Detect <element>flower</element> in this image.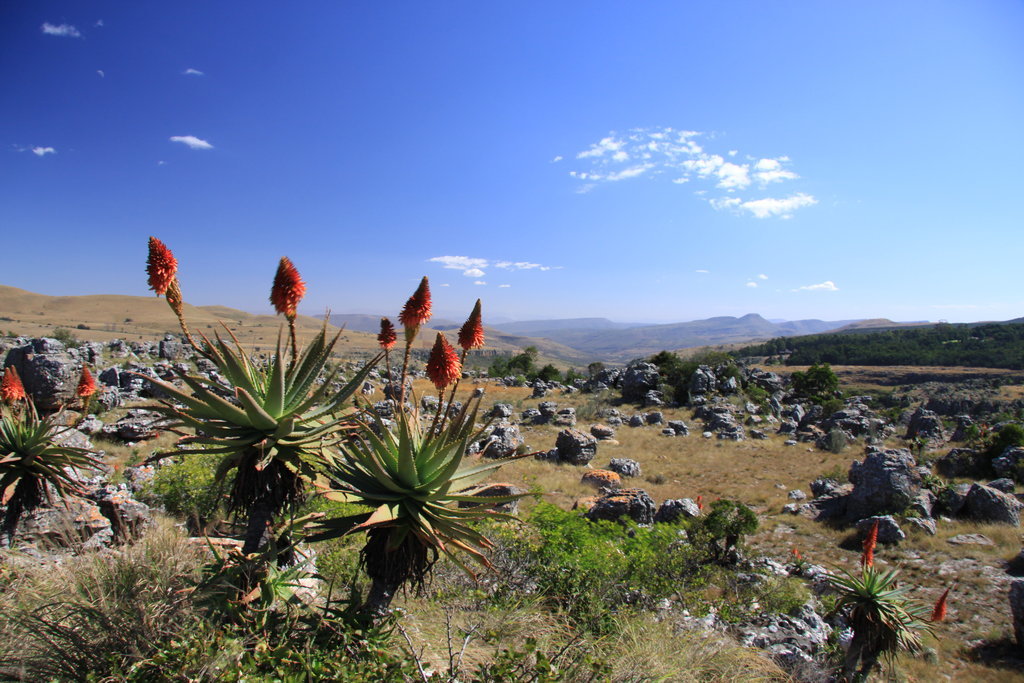
Detection: <box>380,320,402,345</box>.
